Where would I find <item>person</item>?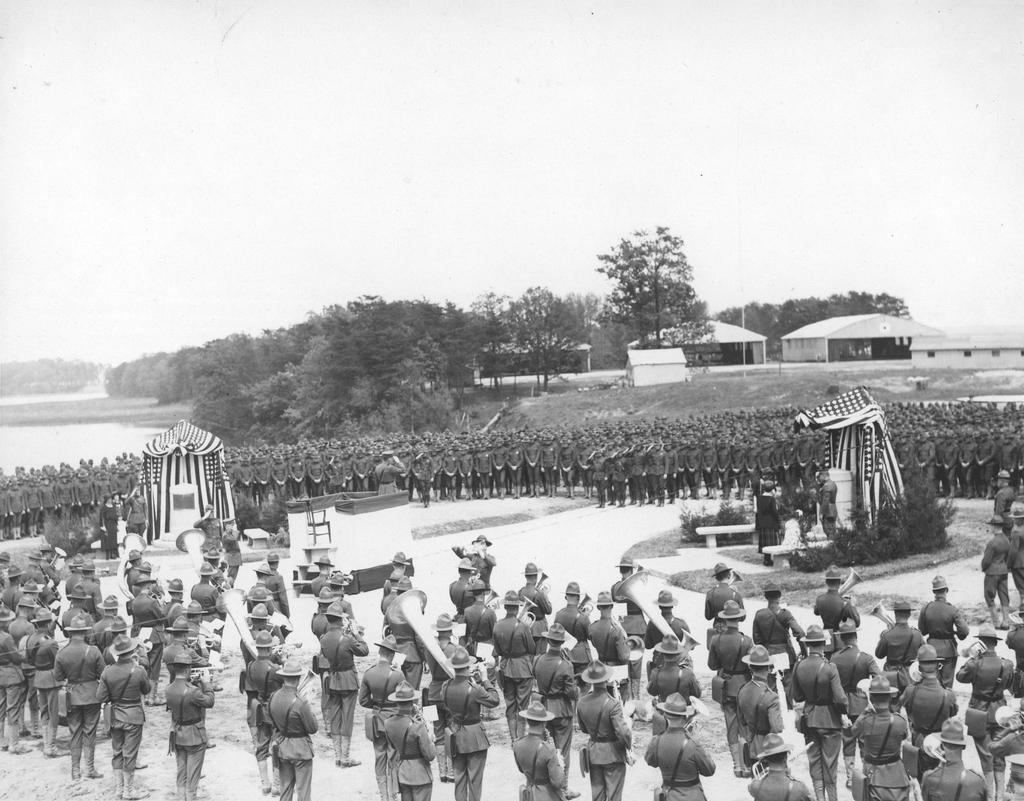
At x1=390 y1=580 x2=419 y2=679.
